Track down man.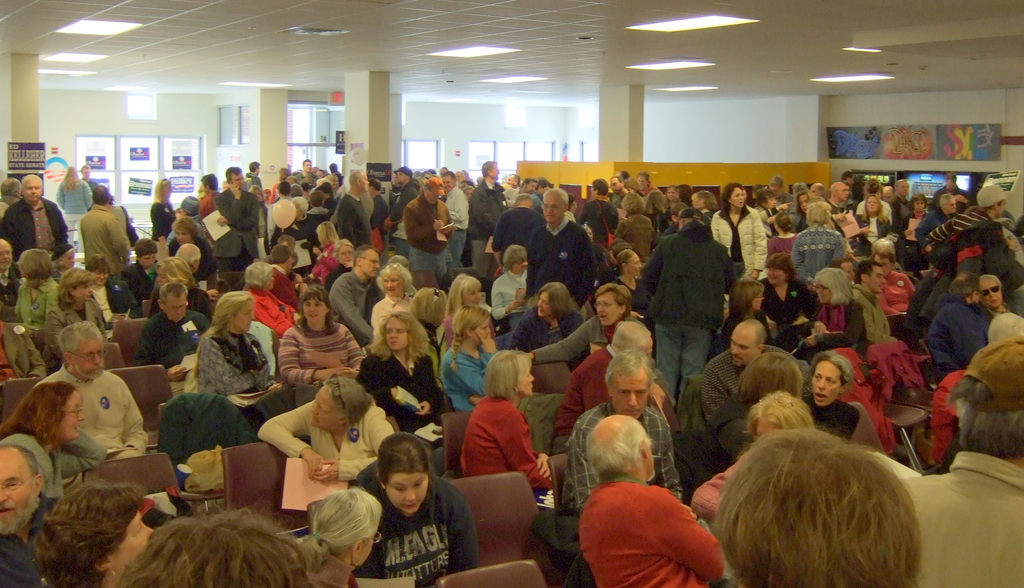
Tracked to l=694, t=322, r=814, b=429.
